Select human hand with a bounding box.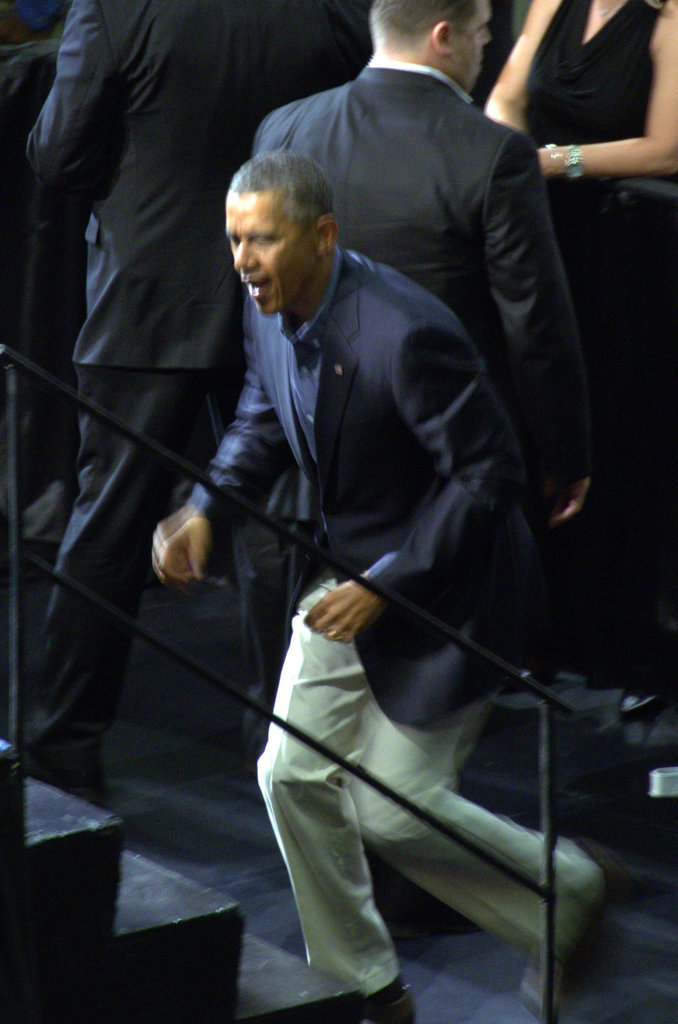
(left=306, top=577, right=398, bottom=644).
